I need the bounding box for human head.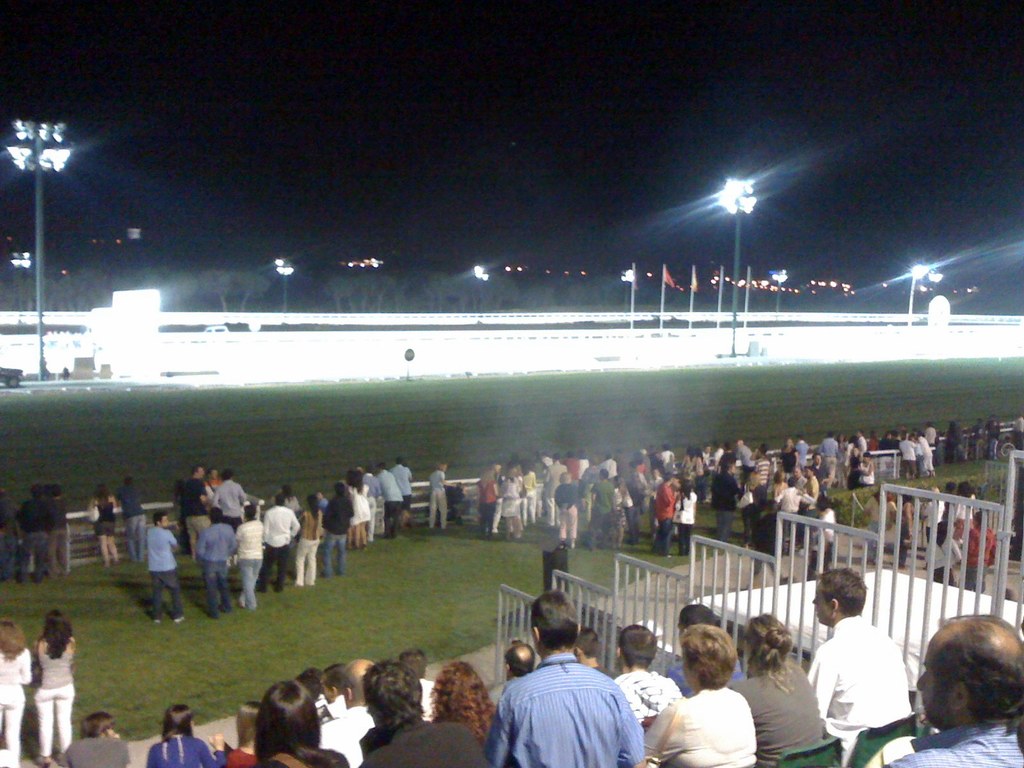
Here it is: left=721, top=458, right=737, bottom=477.
